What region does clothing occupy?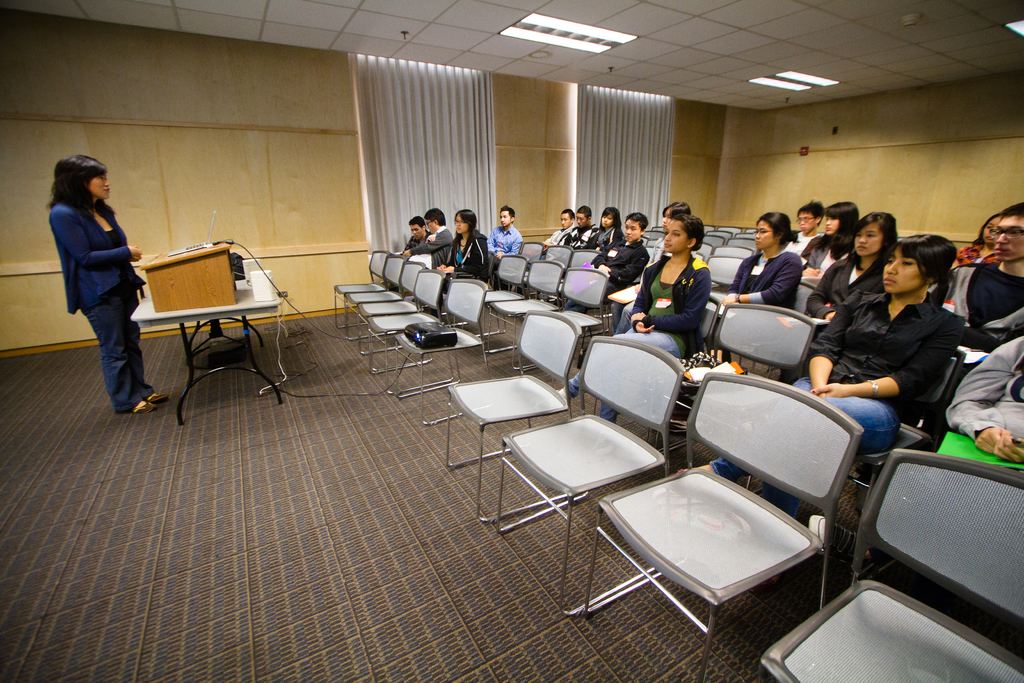
<region>408, 225, 452, 271</region>.
